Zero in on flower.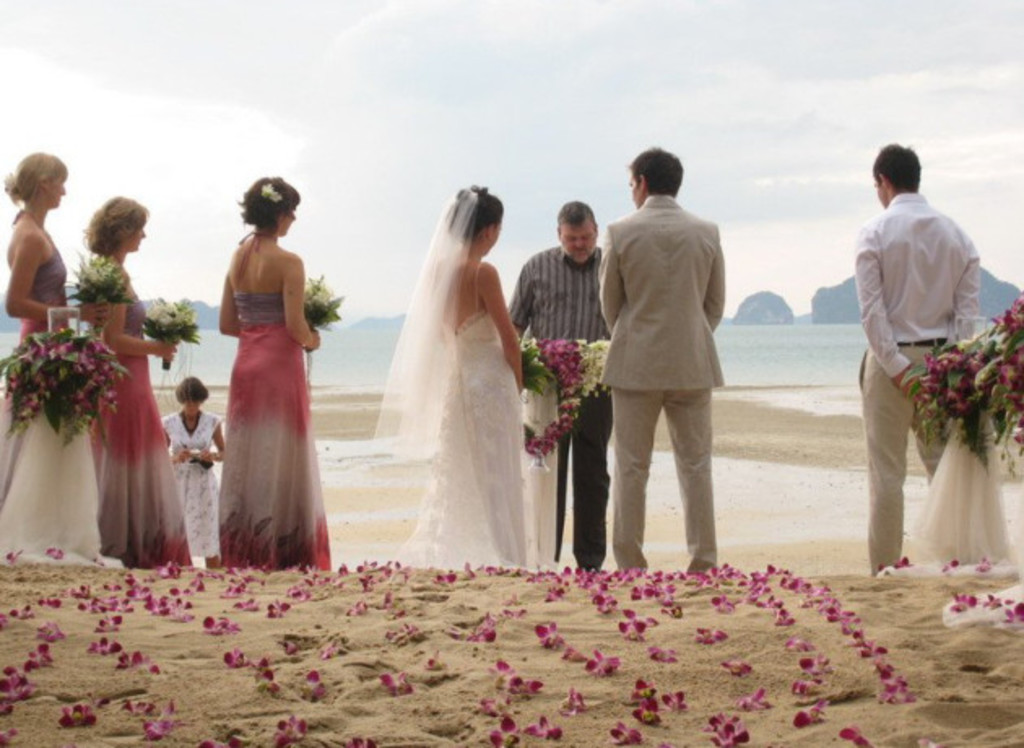
Zeroed in: pyautogui.locateOnScreen(722, 662, 749, 680).
